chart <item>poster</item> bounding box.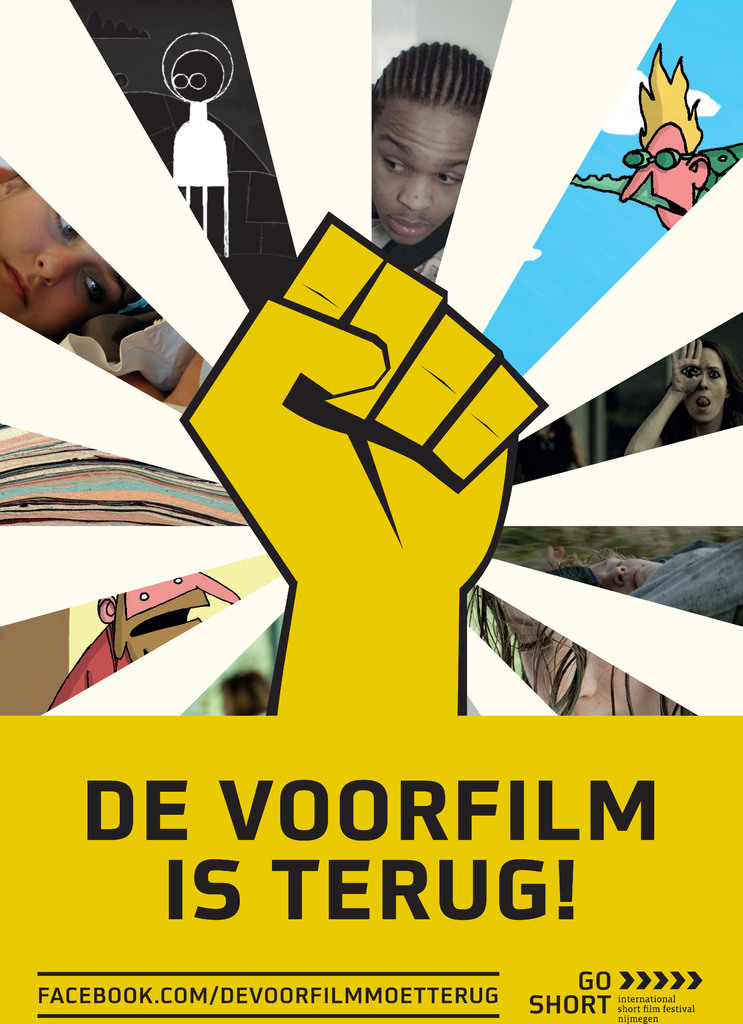
Charted: BBox(0, 0, 742, 1023).
